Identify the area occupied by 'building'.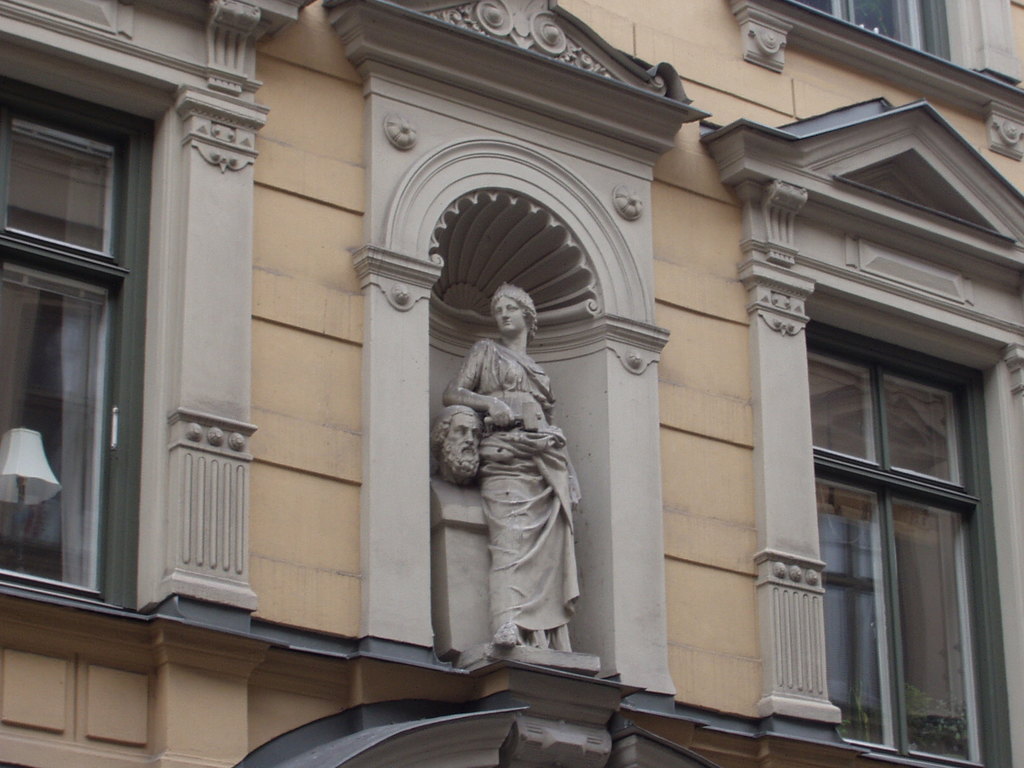
Area: [left=0, top=0, right=1023, bottom=767].
